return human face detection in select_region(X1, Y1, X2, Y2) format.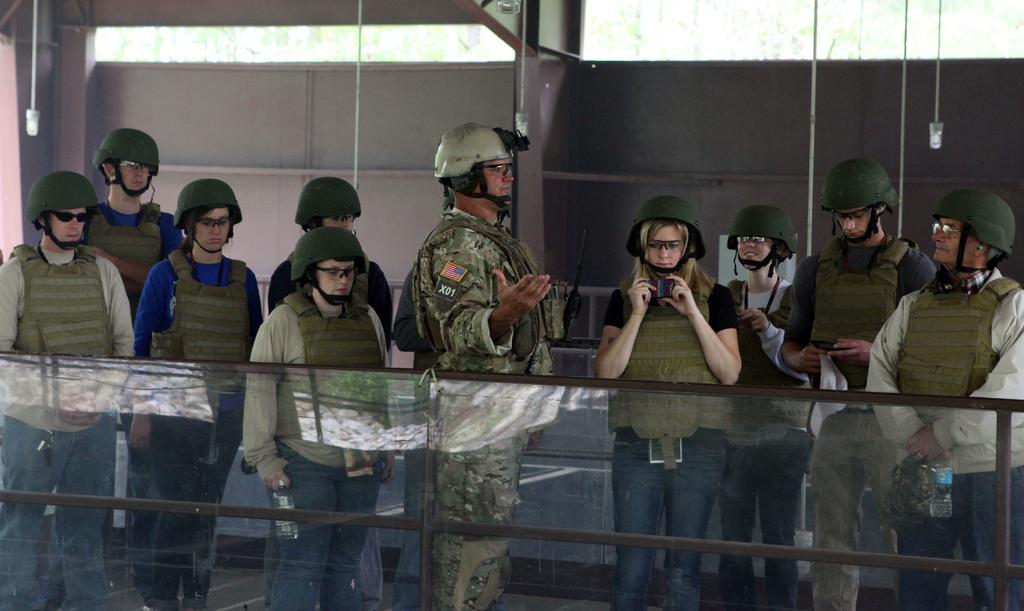
select_region(646, 224, 687, 267).
